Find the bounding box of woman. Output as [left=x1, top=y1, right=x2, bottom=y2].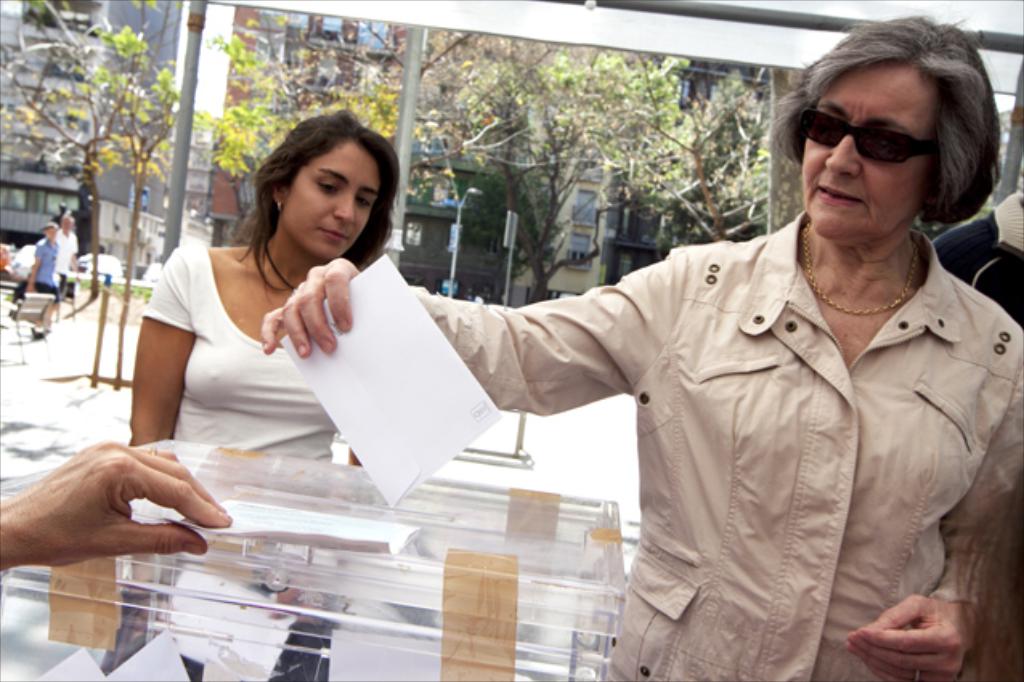
[left=116, top=117, right=465, bottom=501].
